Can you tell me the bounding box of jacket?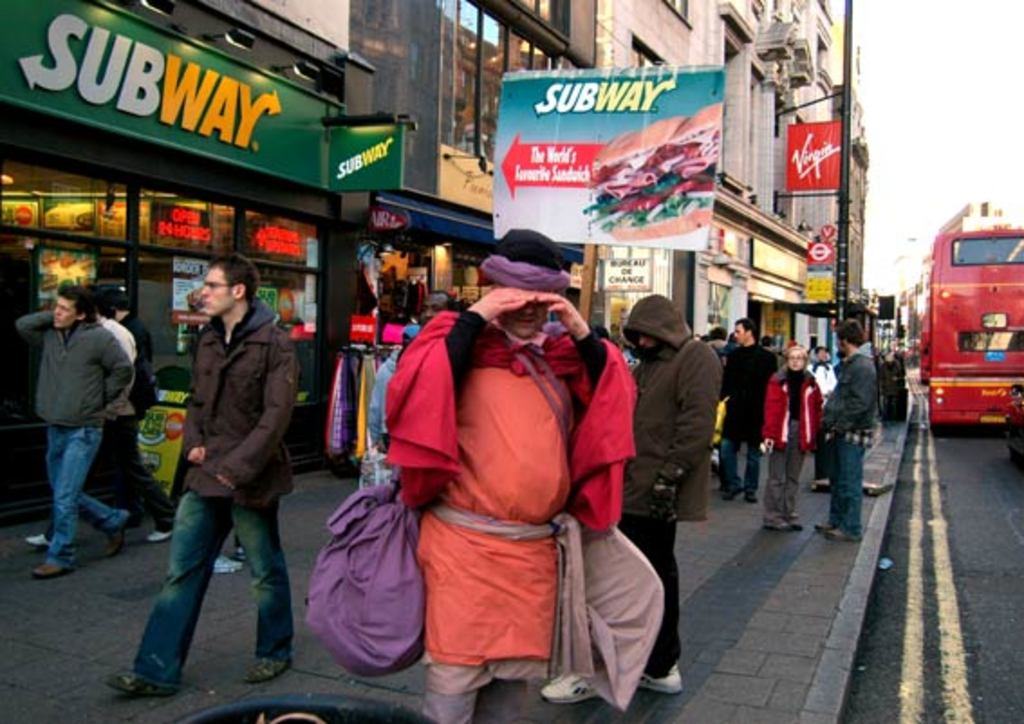
bbox(182, 294, 300, 502).
